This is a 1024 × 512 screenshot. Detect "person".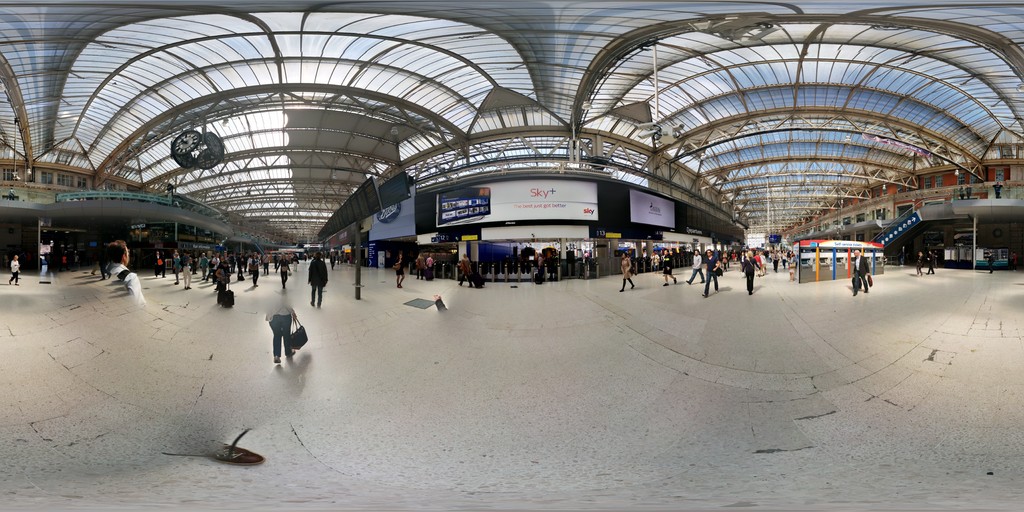
box(309, 253, 330, 308).
